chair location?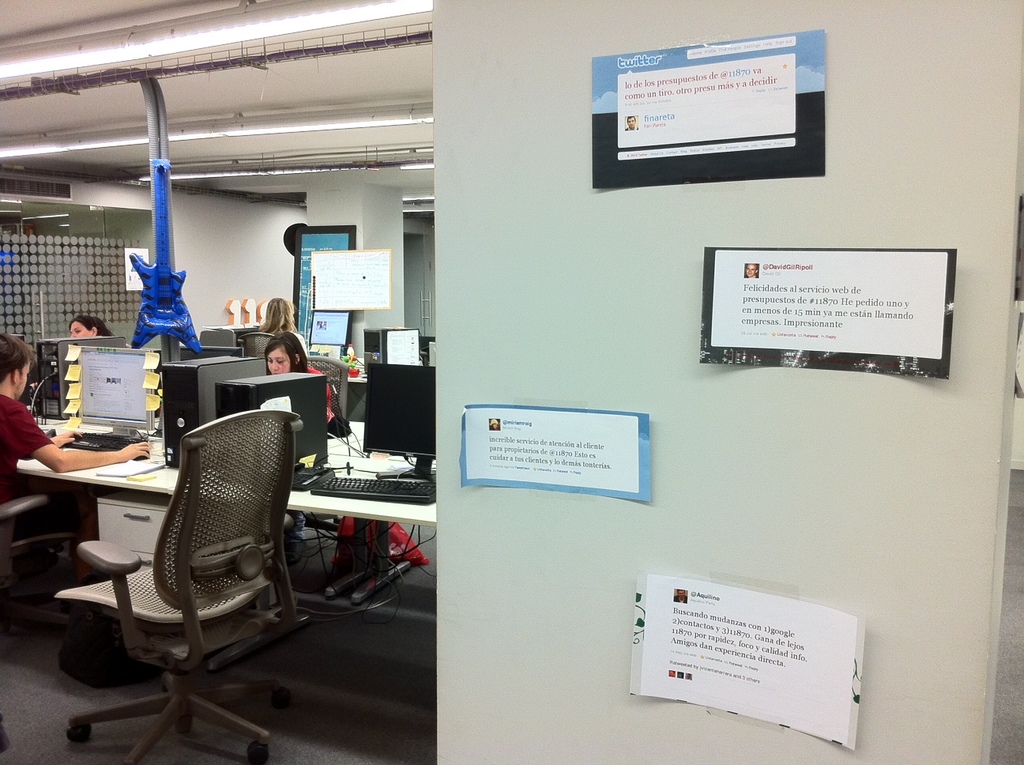
<region>3, 499, 81, 616</region>
